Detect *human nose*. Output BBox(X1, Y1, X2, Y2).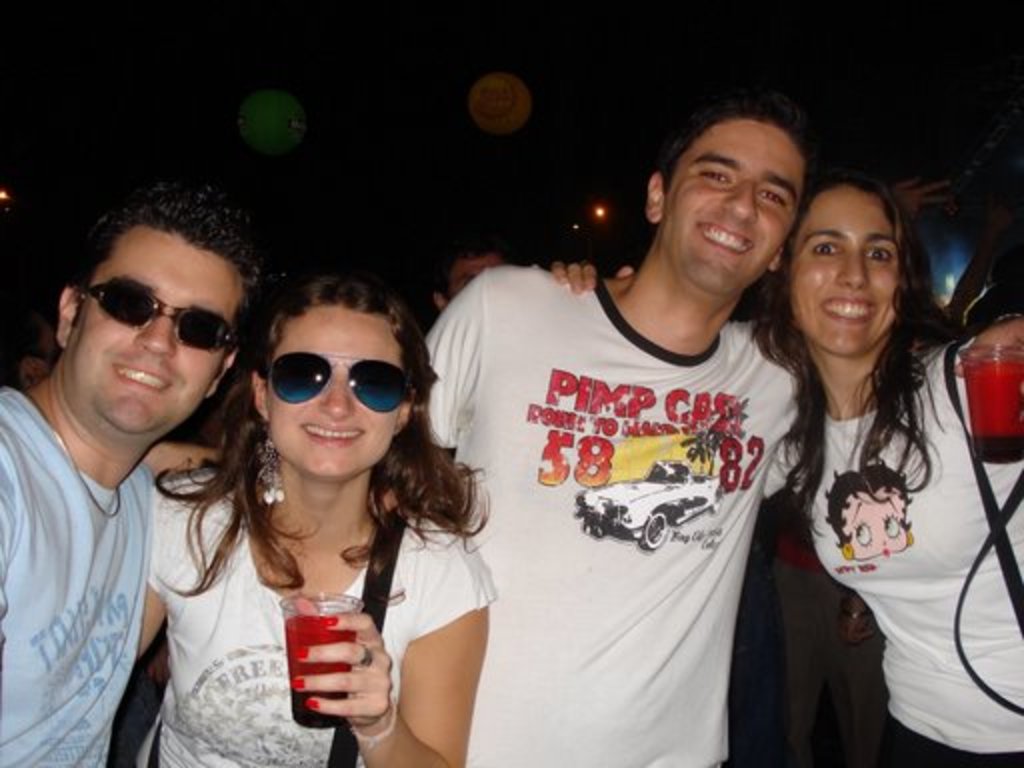
BBox(714, 178, 758, 230).
